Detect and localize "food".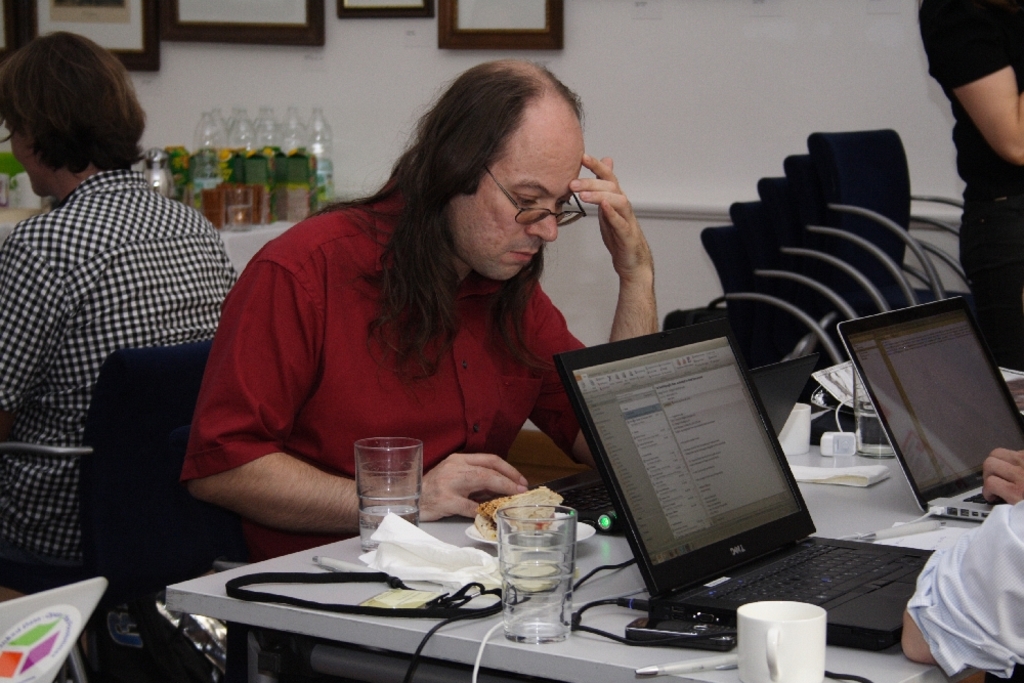
Localized at 474,480,561,539.
